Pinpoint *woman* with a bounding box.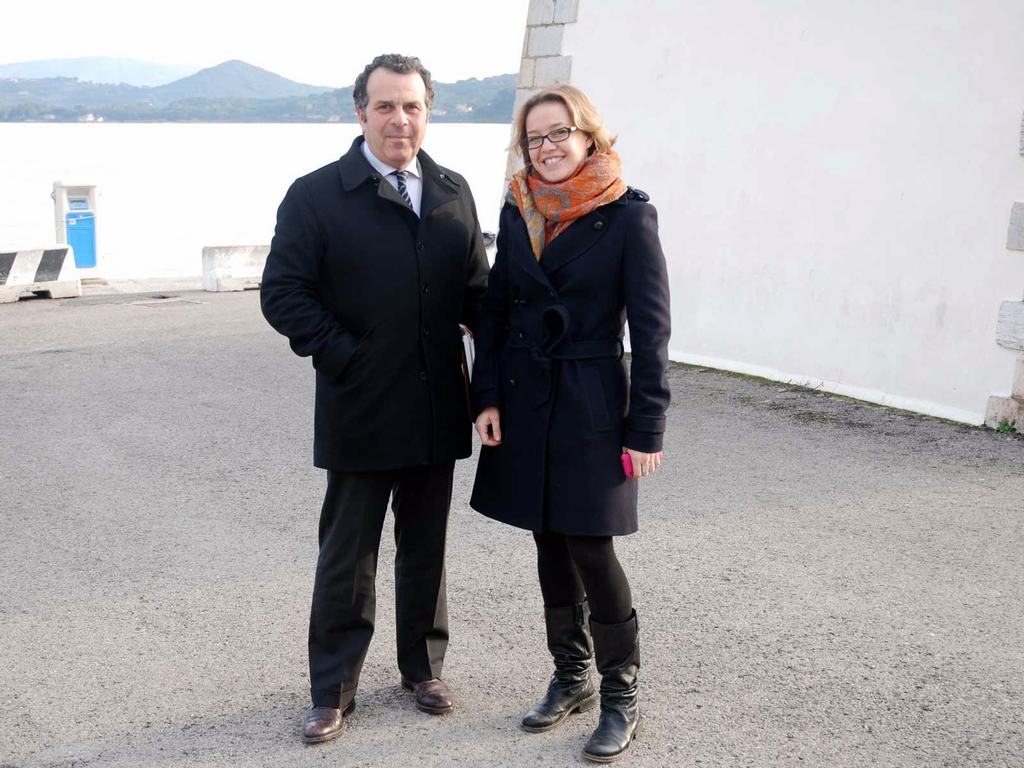
crop(470, 72, 692, 767).
